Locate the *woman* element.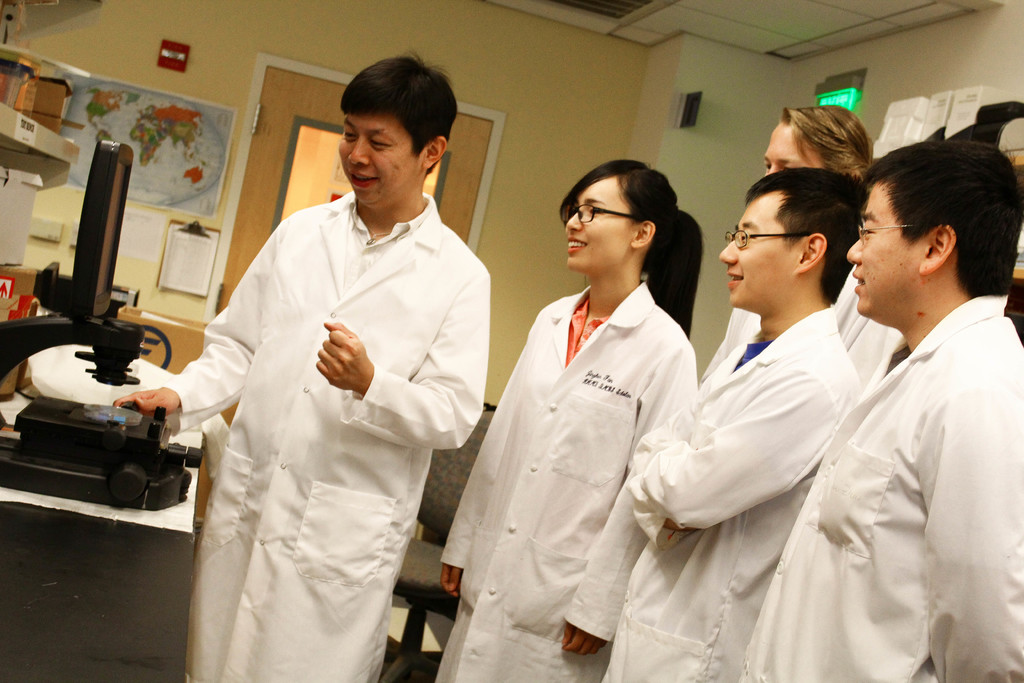
Element bbox: x1=458 y1=164 x2=712 y2=682.
